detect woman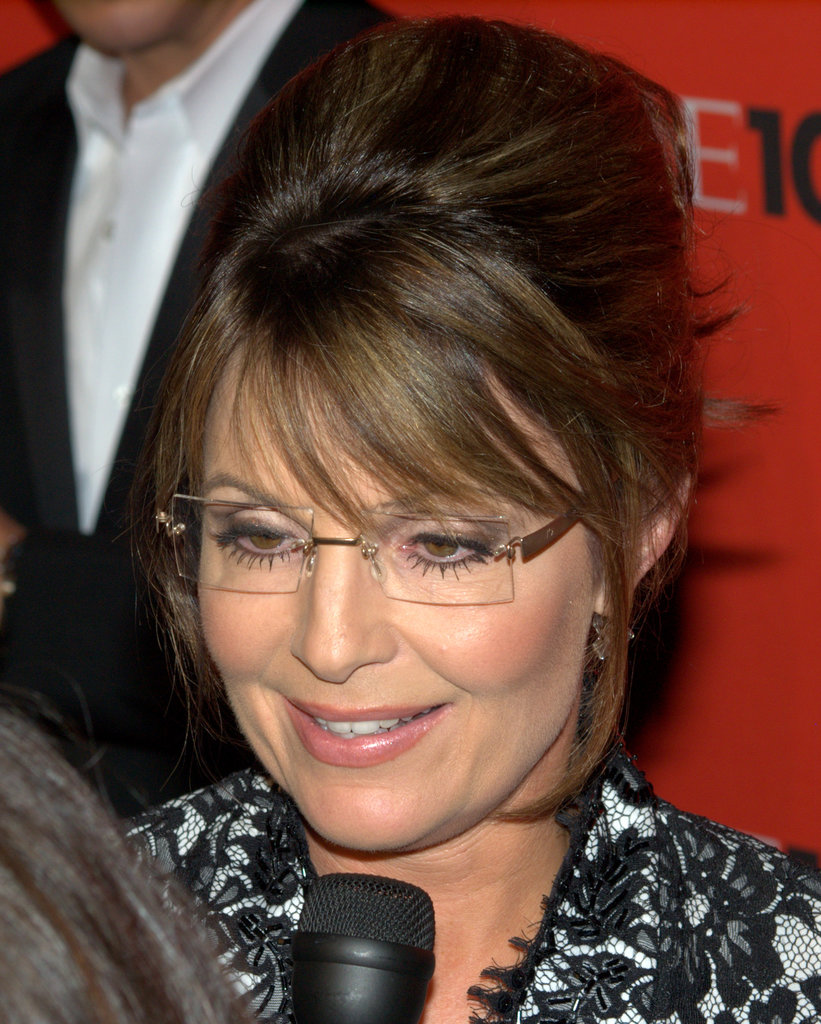
l=0, t=669, r=259, b=1023
